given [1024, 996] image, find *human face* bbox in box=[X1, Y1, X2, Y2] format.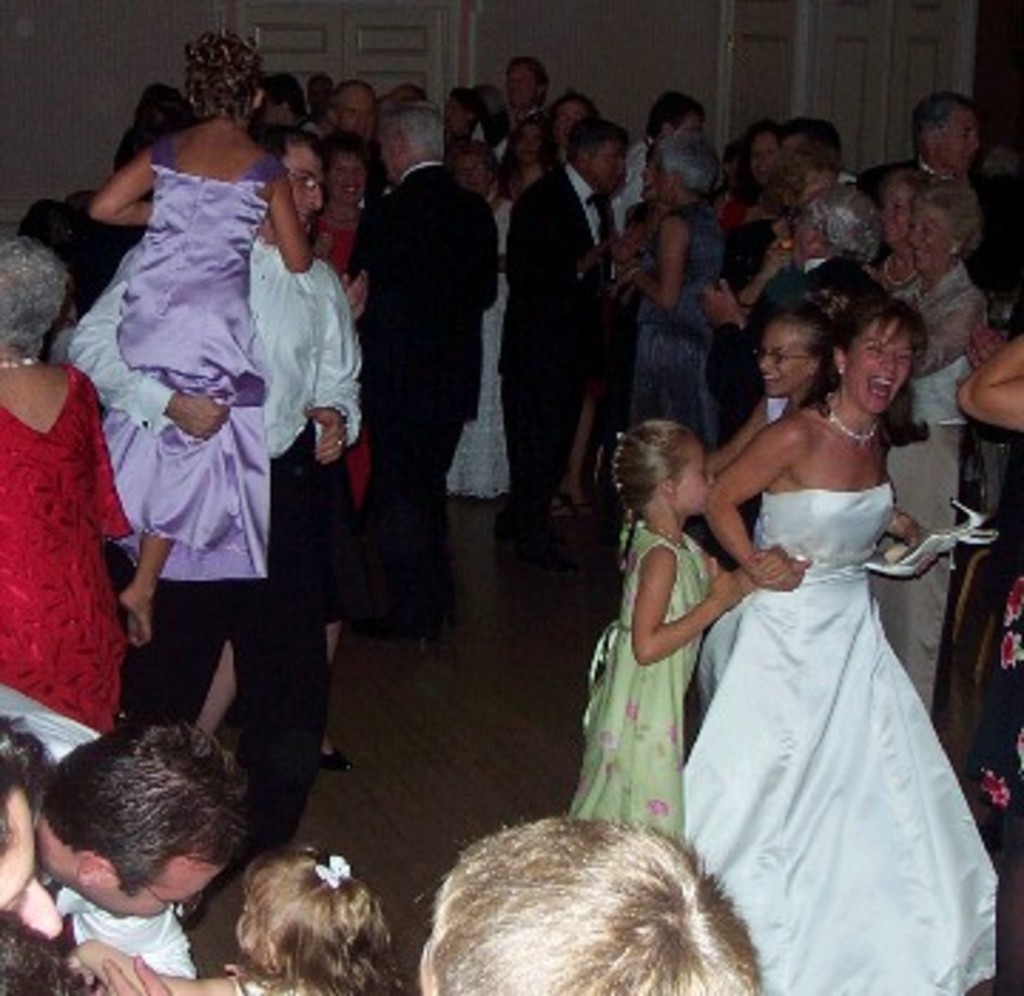
box=[592, 134, 626, 191].
